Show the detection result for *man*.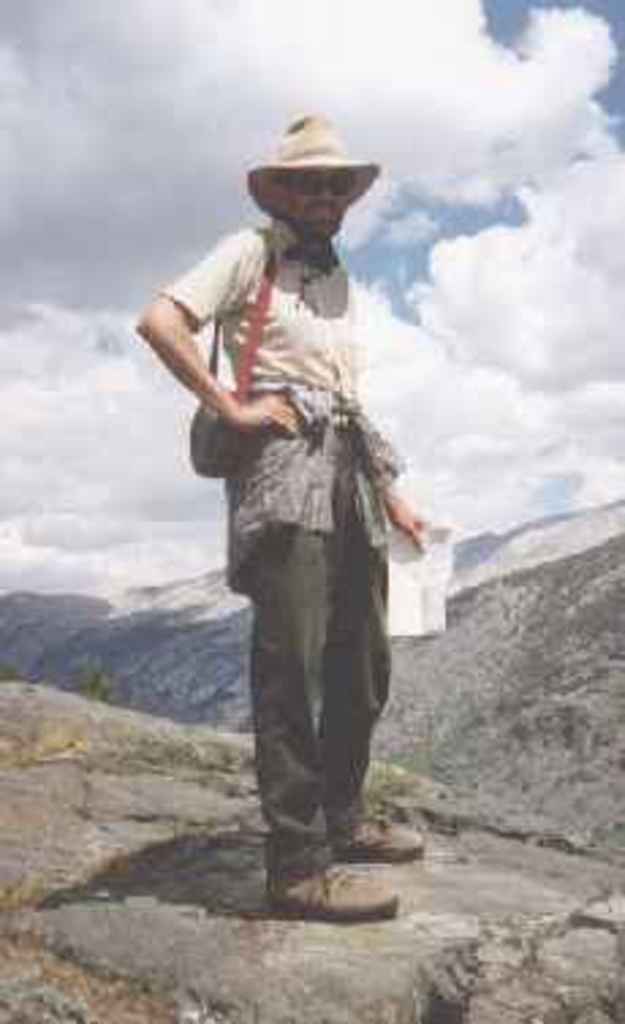
[x1=147, y1=125, x2=438, y2=899].
